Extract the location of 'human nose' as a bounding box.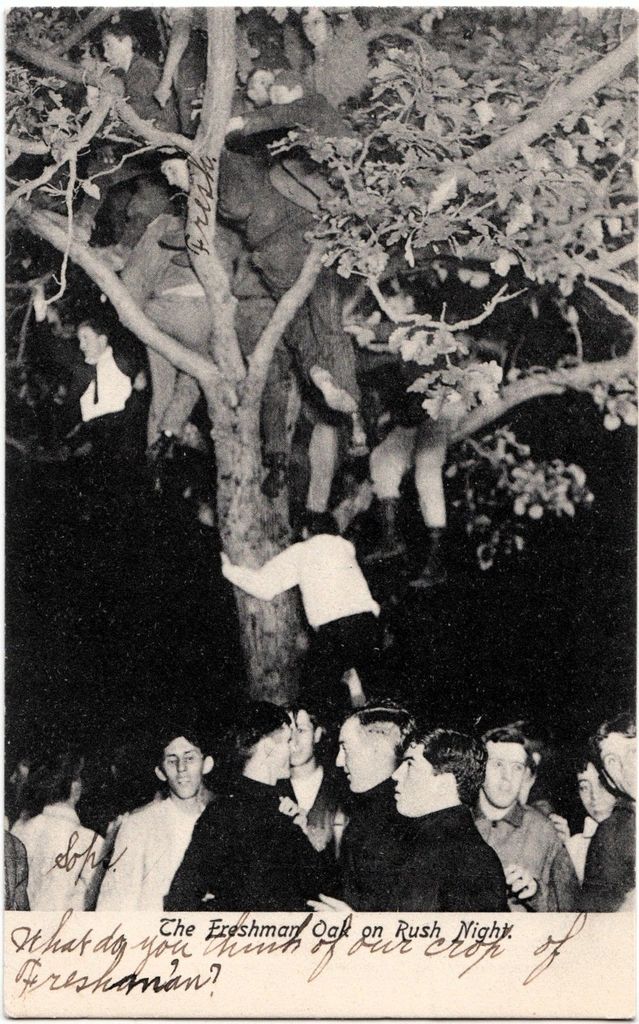
<bbox>332, 746, 347, 772</bbox>.
